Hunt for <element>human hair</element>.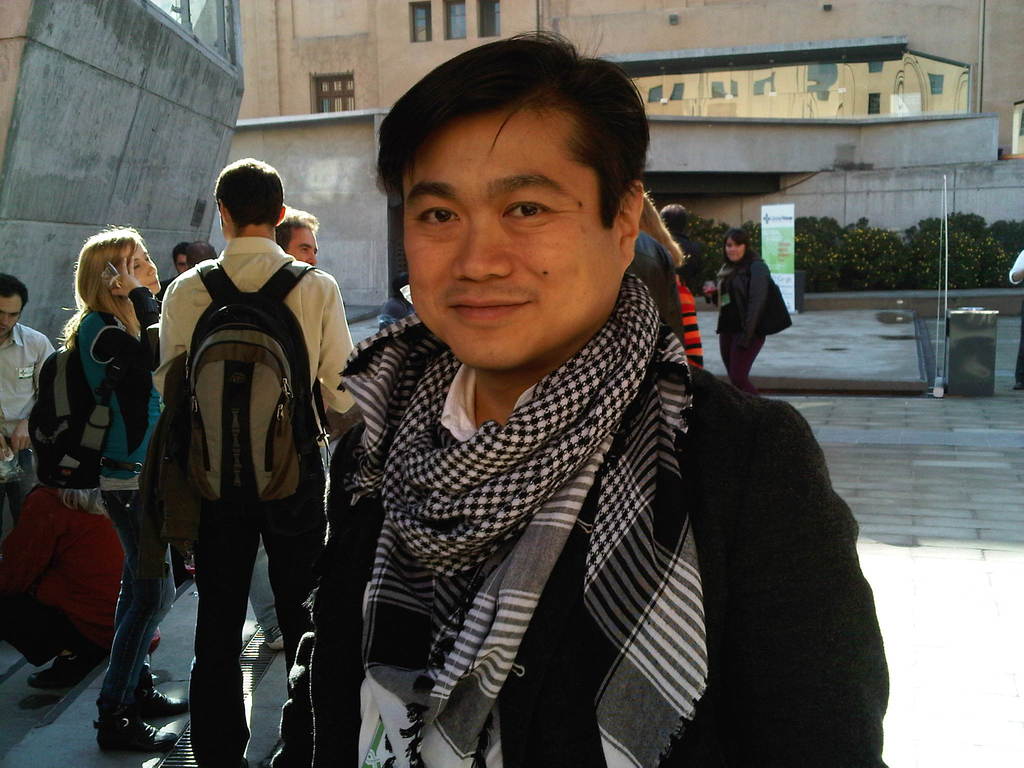
Hunted down at box(172, 237, 189, 268).
